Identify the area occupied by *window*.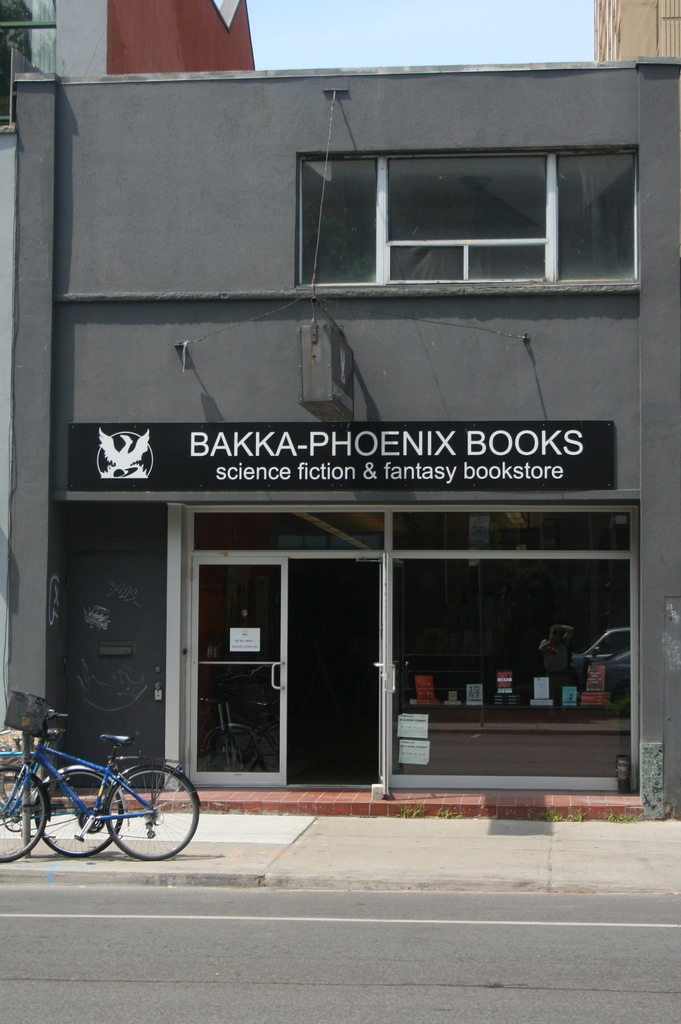
Area: pyautogui.locateOnScreen(353, 131, 644, 287).
